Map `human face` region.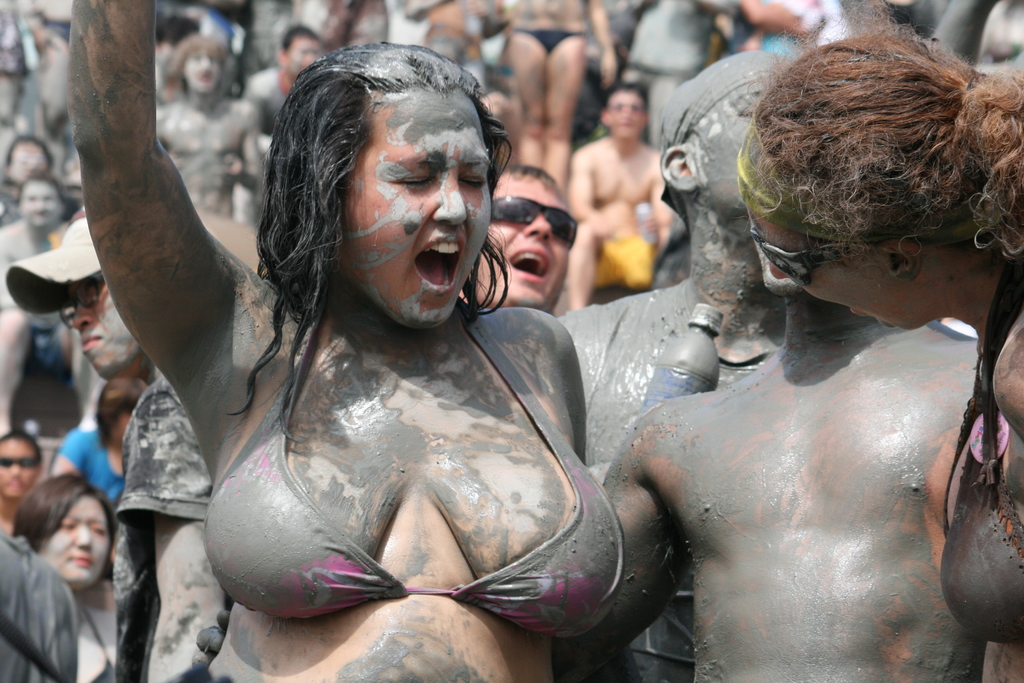
Mapped to (753,208,924,333).
